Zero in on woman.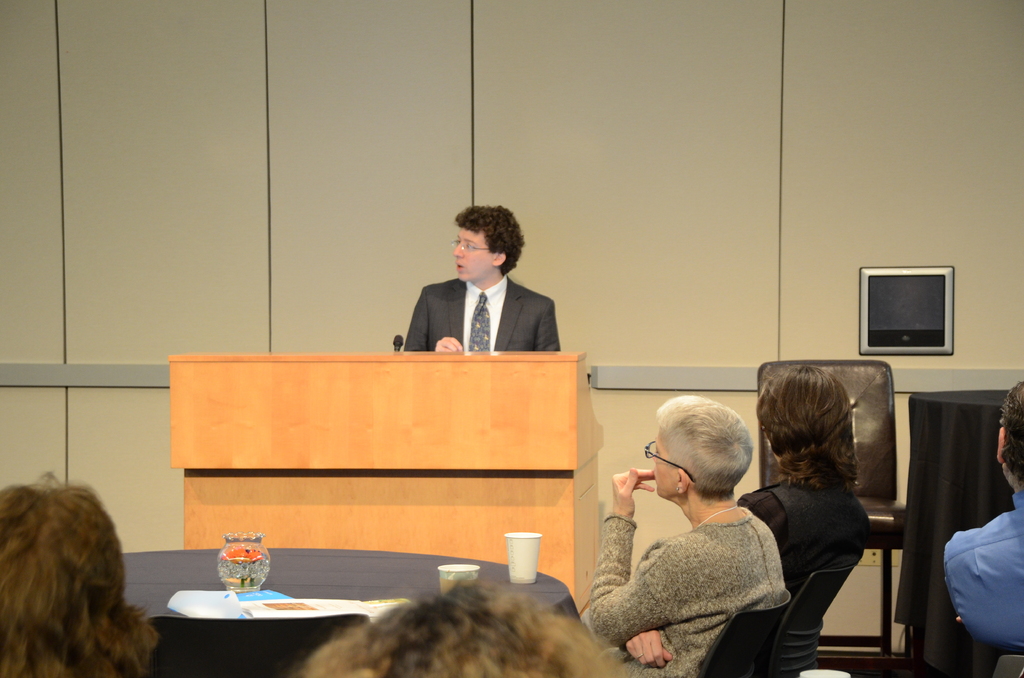
Zeroed in: BBox(567, 397, 795, 677).
